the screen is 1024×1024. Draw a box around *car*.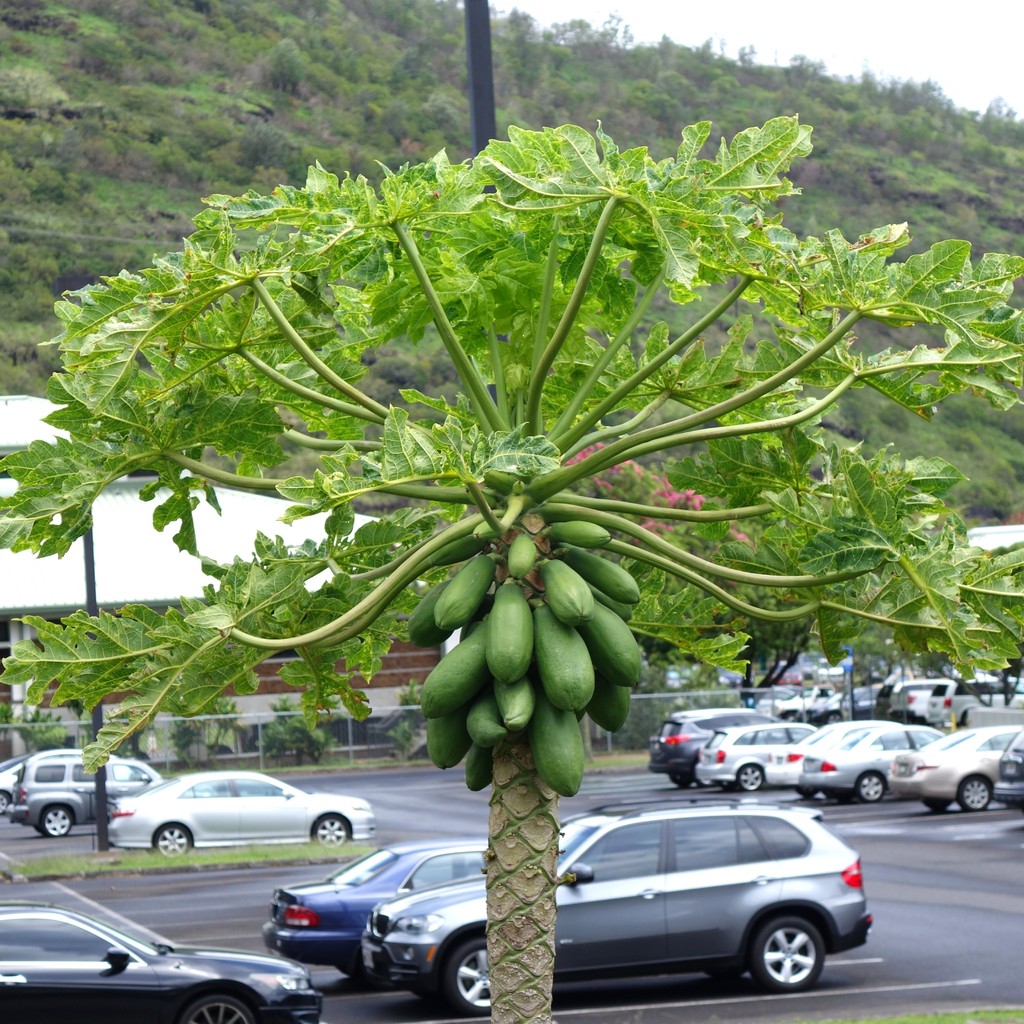
{"x1": 0, "y1": 748, "x2": 165, "y2": 837}.
